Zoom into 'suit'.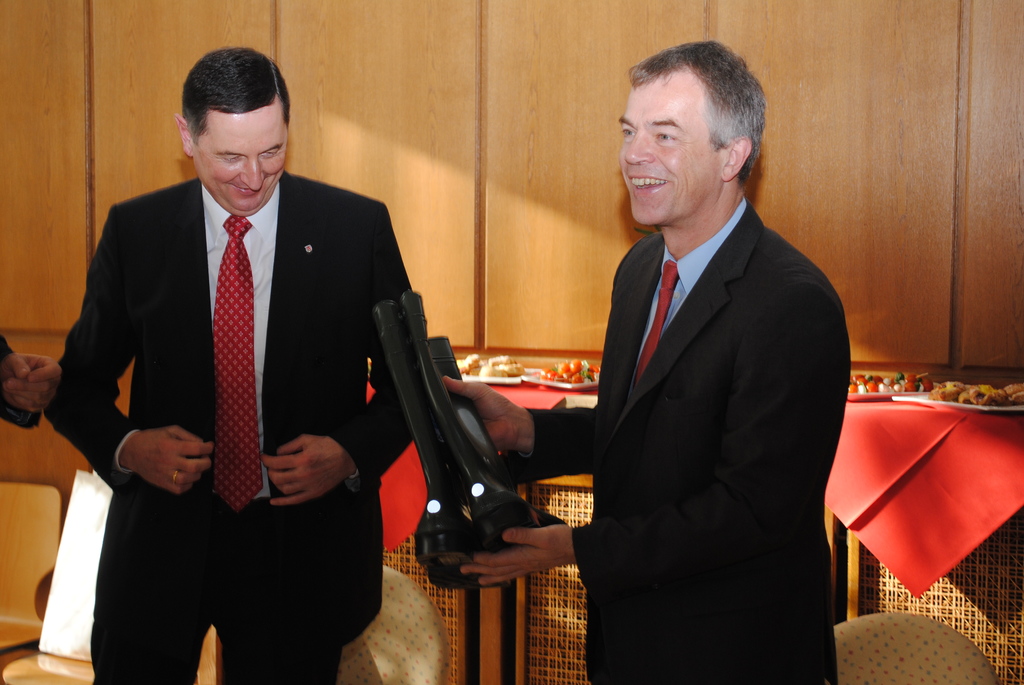
Zoom target: [left=519, top=190, right=842, bottom=684].
